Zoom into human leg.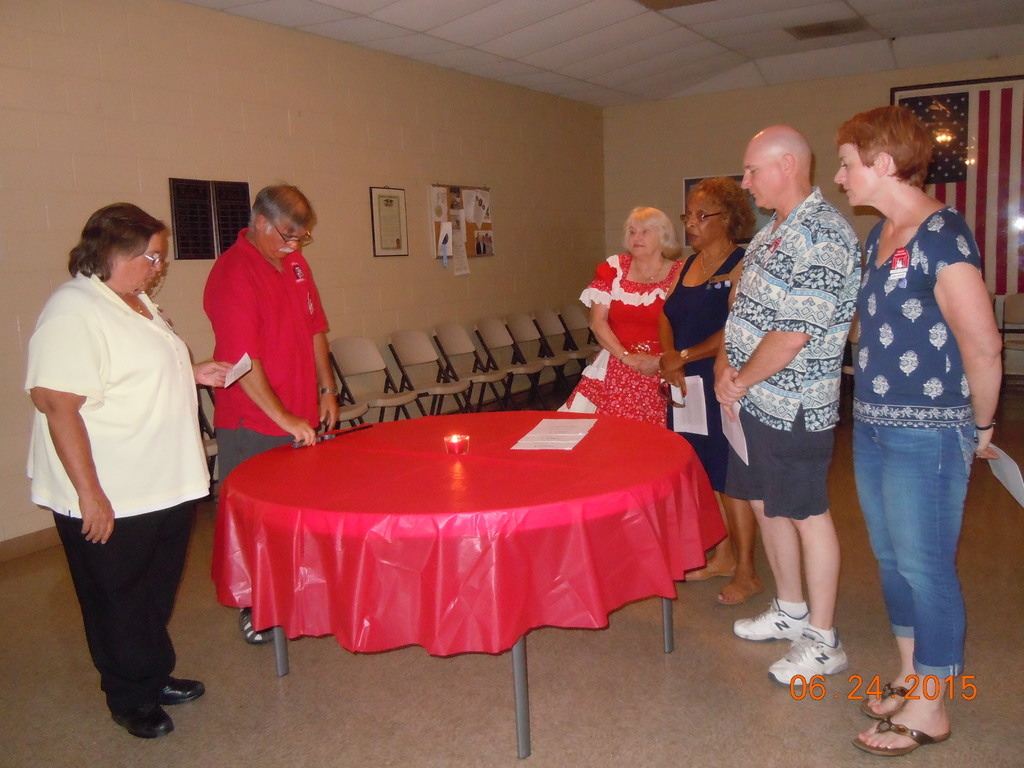
Zoom target: {"x1": 164, "y1": 490, "x2": 206, "y2": 705}.
